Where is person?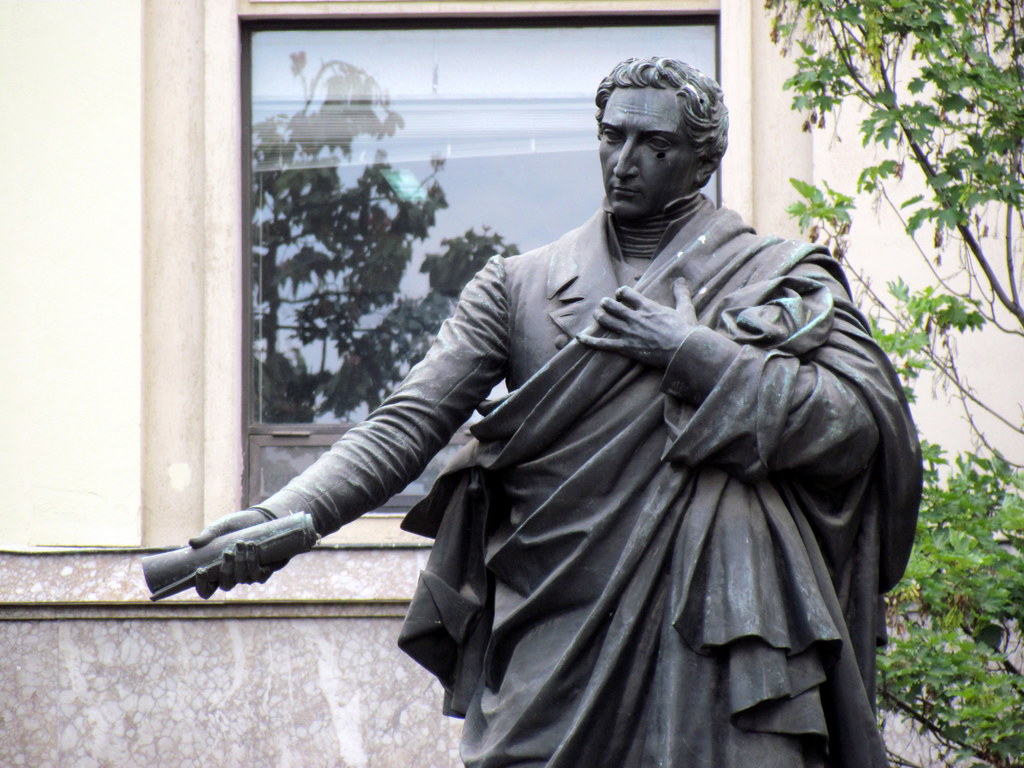
{"x1": 179, "y1": 54, "x2": 935, "y2": 767}.
